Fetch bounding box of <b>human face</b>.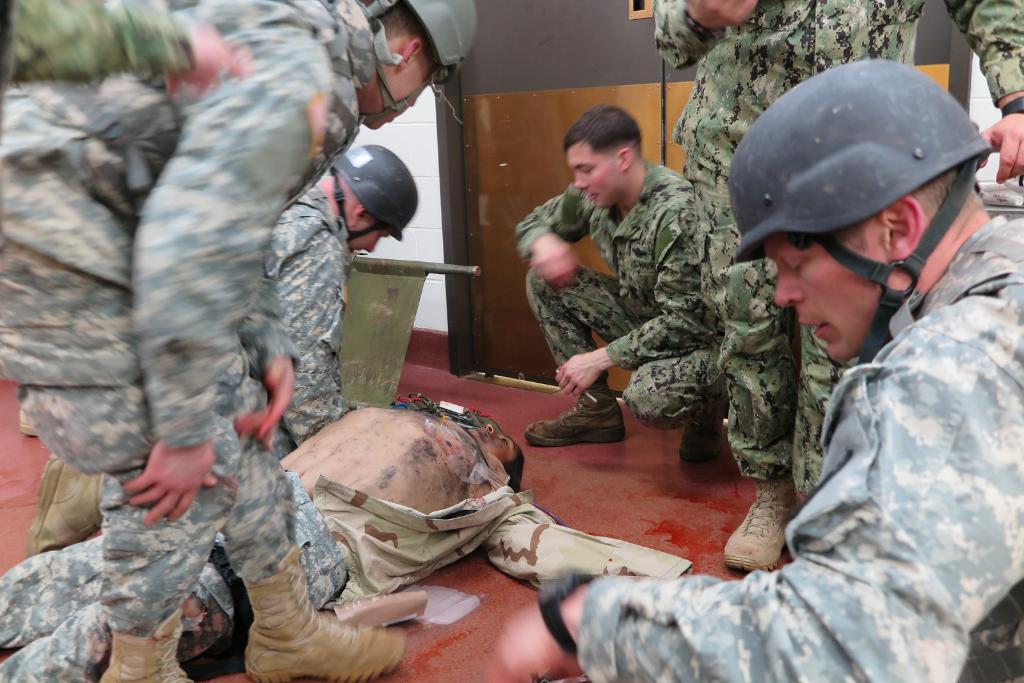
Bbox: 351/230/378/252.
